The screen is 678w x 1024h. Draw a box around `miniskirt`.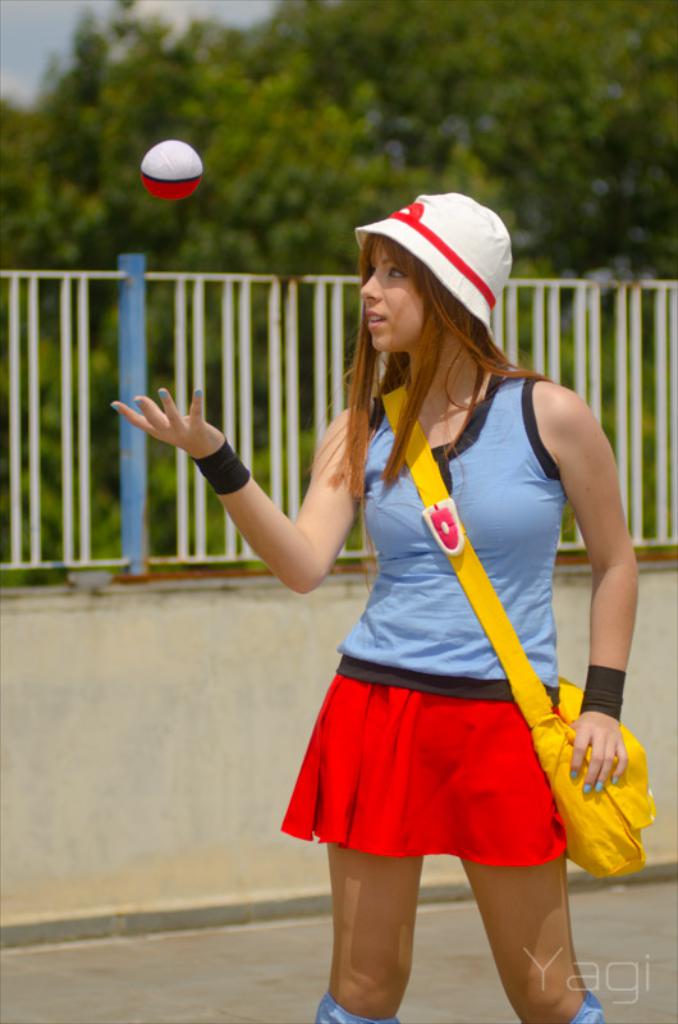
l=279, t=675, r=568, b=864.
